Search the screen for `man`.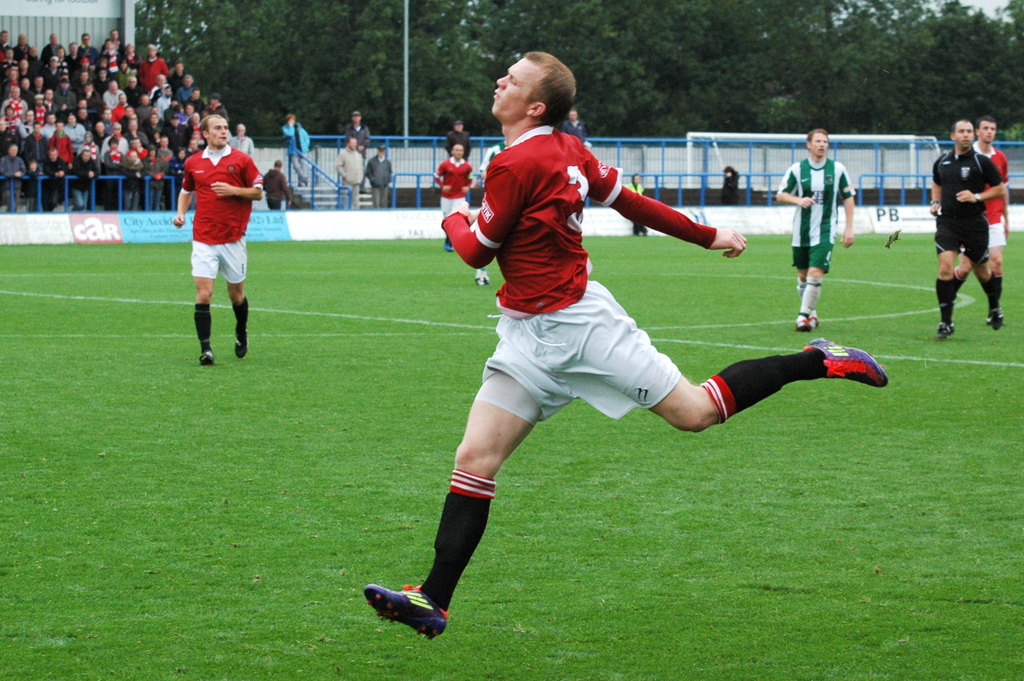
Found at Rect(621, 165, 647, 235).
